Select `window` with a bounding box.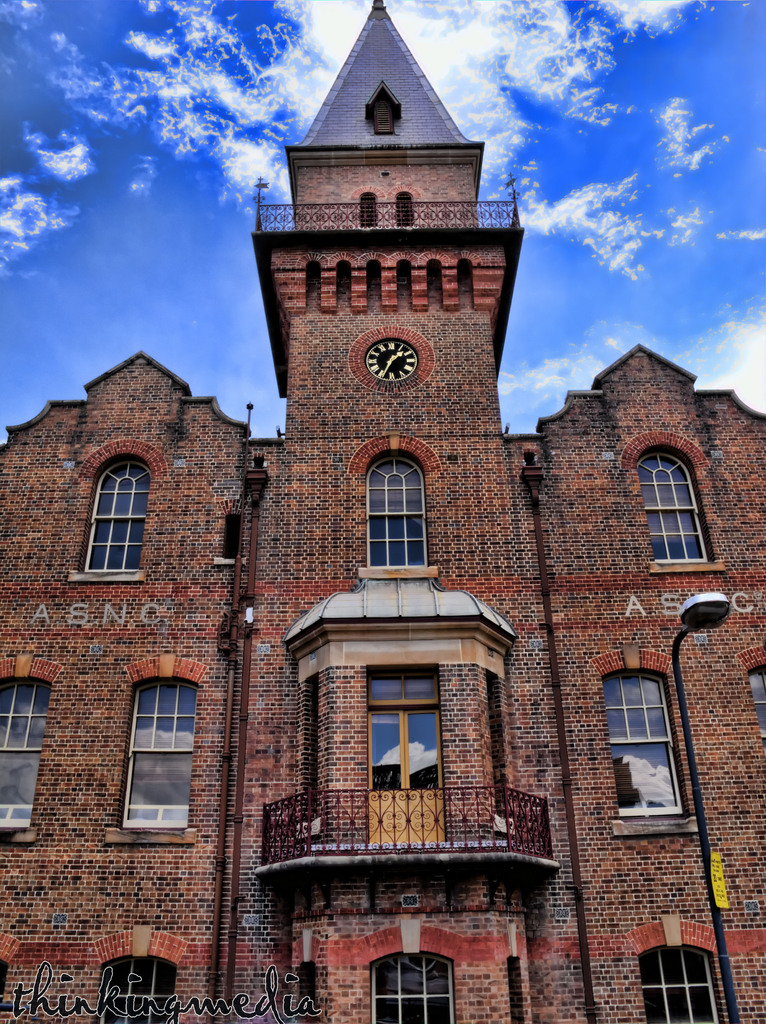
(x1=396, y1=195, x2=416, y2=228).
